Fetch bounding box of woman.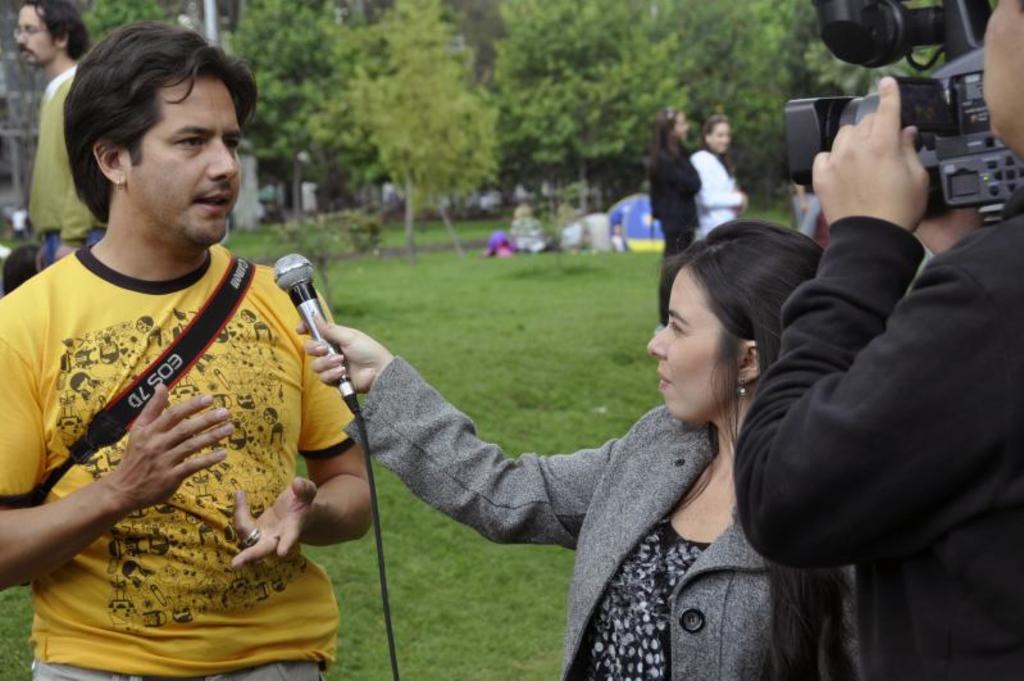
Bbox: [left=643, top=106, right=704, bottom=333].
